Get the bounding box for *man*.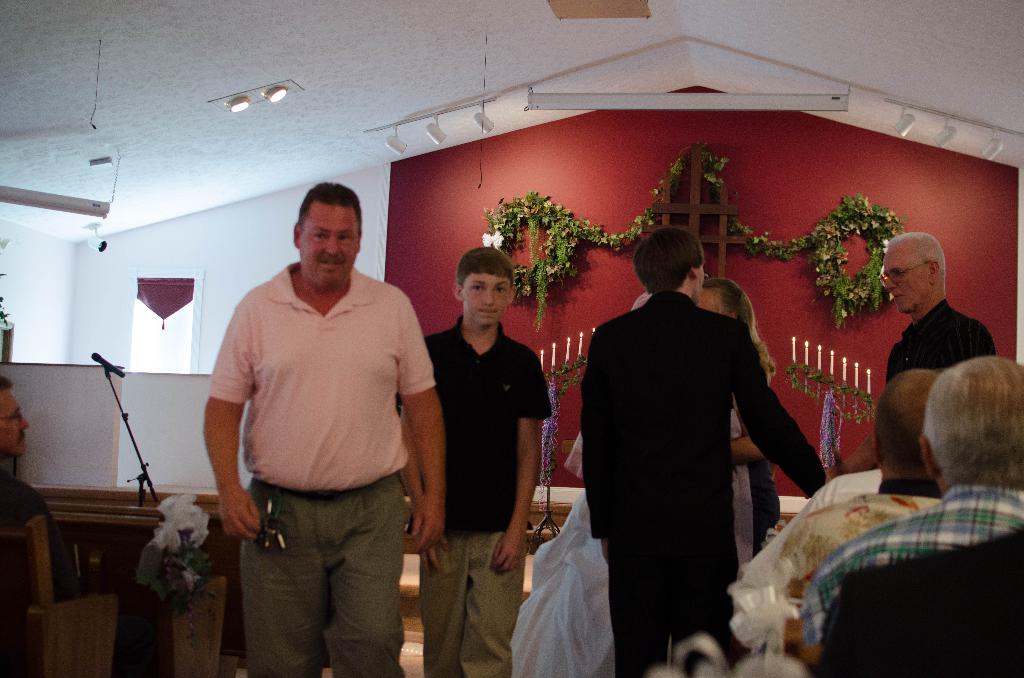
Rect(580, 228, 831, 672).
